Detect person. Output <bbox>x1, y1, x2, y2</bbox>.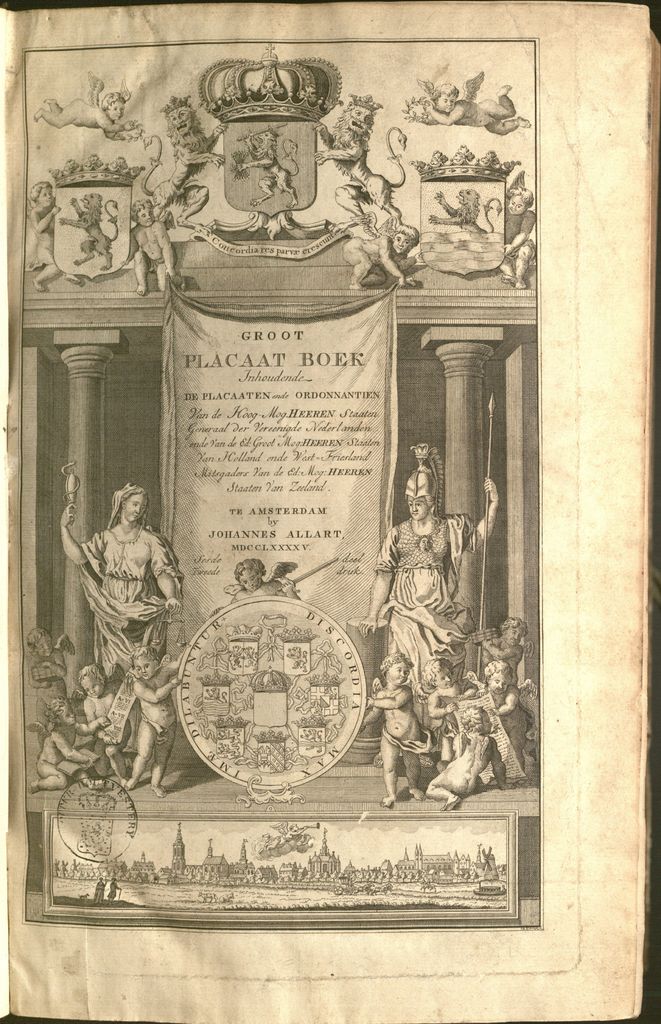
<bbox>344, 227, 418, 286</bbox>.
